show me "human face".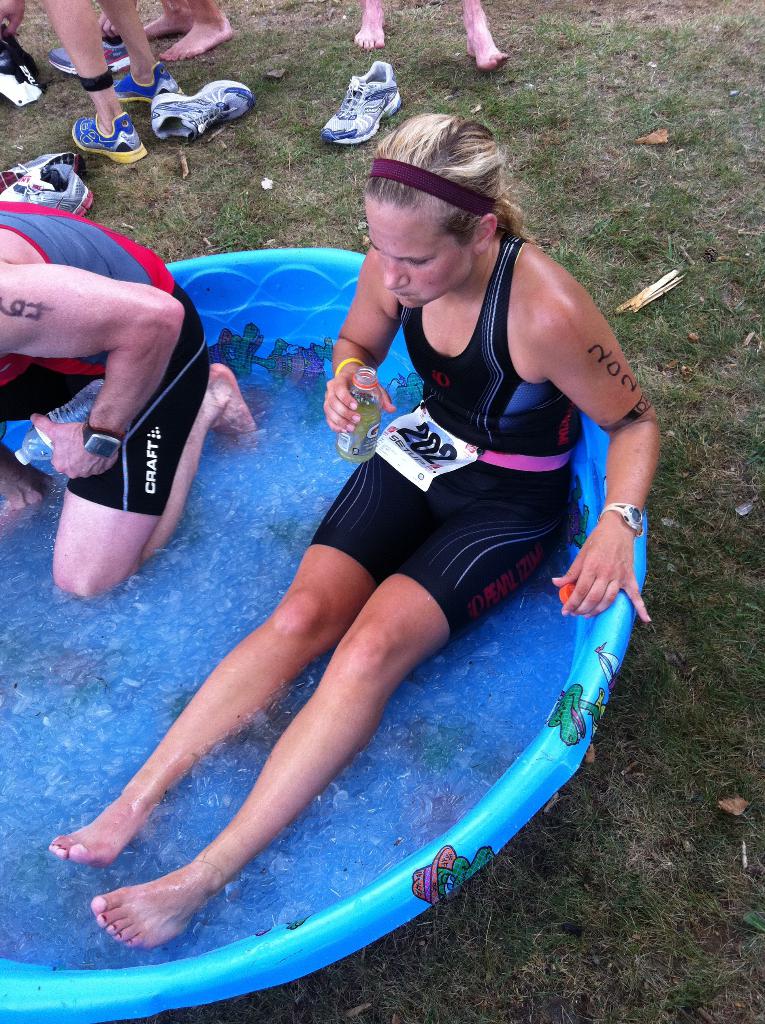
"human face" is here: locate(367, 201, 475, 307).
